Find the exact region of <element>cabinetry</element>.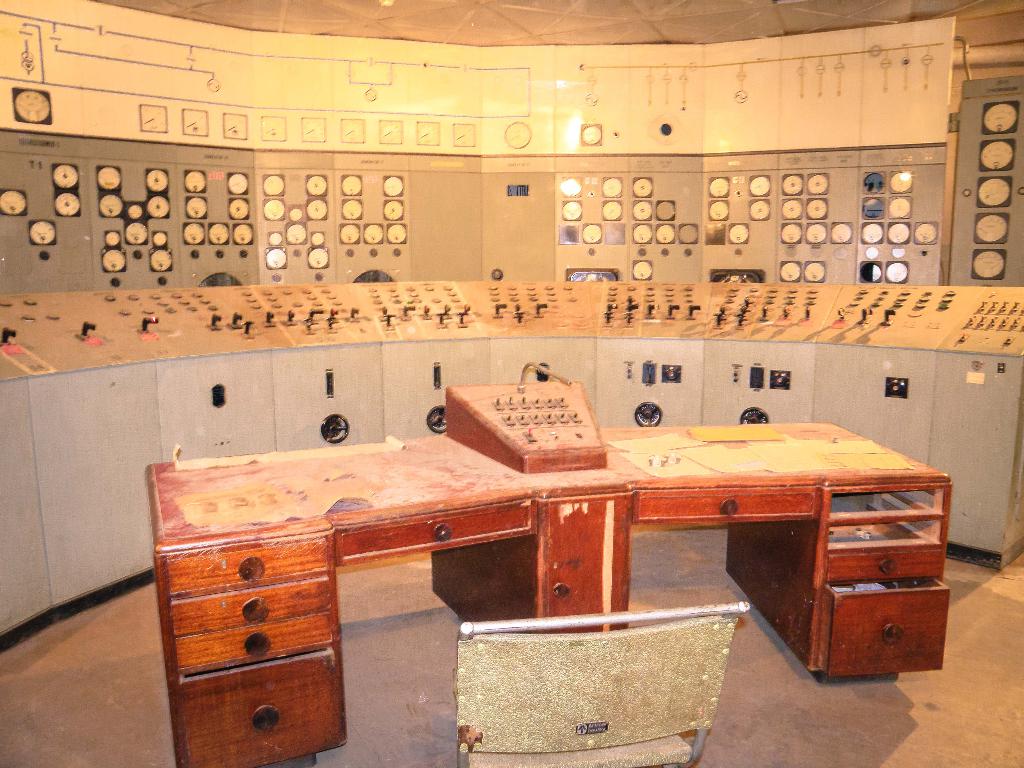
Exact region: (x1=335, y1=491, x2=539, y2=570).
